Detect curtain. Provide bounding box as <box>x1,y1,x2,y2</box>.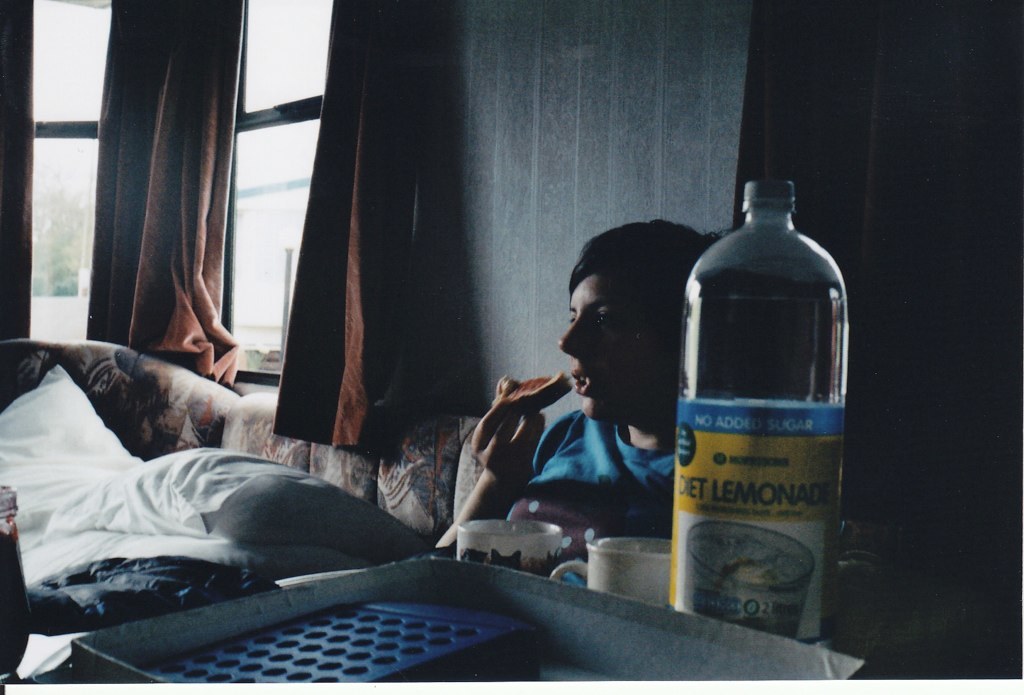
<box>74,15,228,405</box>.
